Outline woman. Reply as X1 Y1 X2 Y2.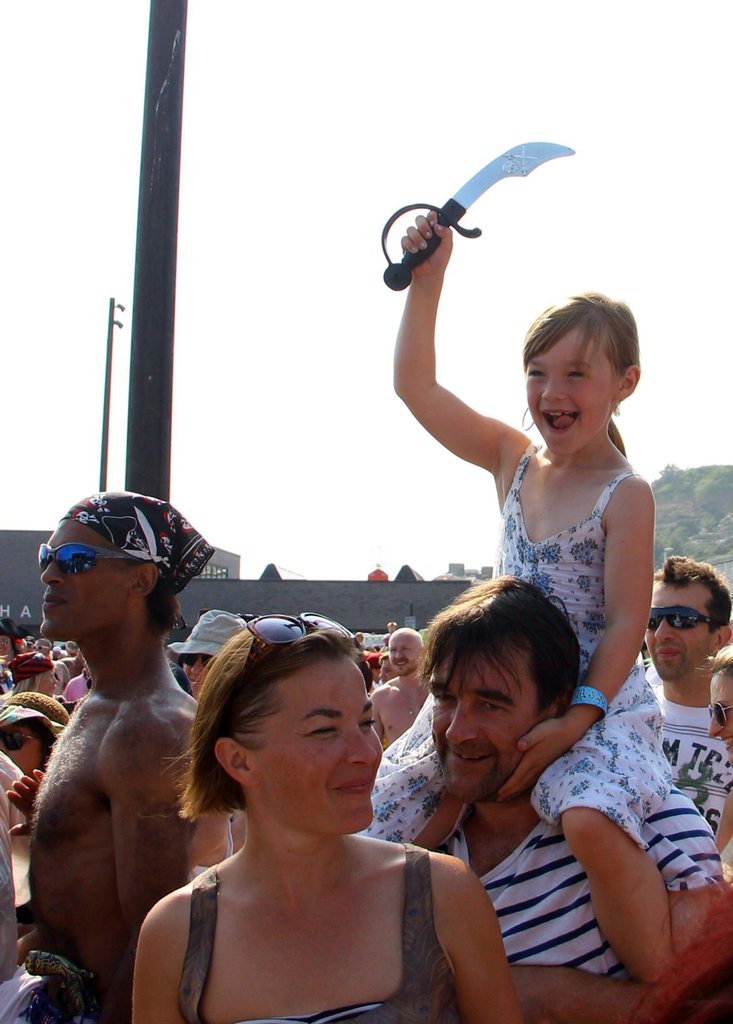
127 609 467 1023.
